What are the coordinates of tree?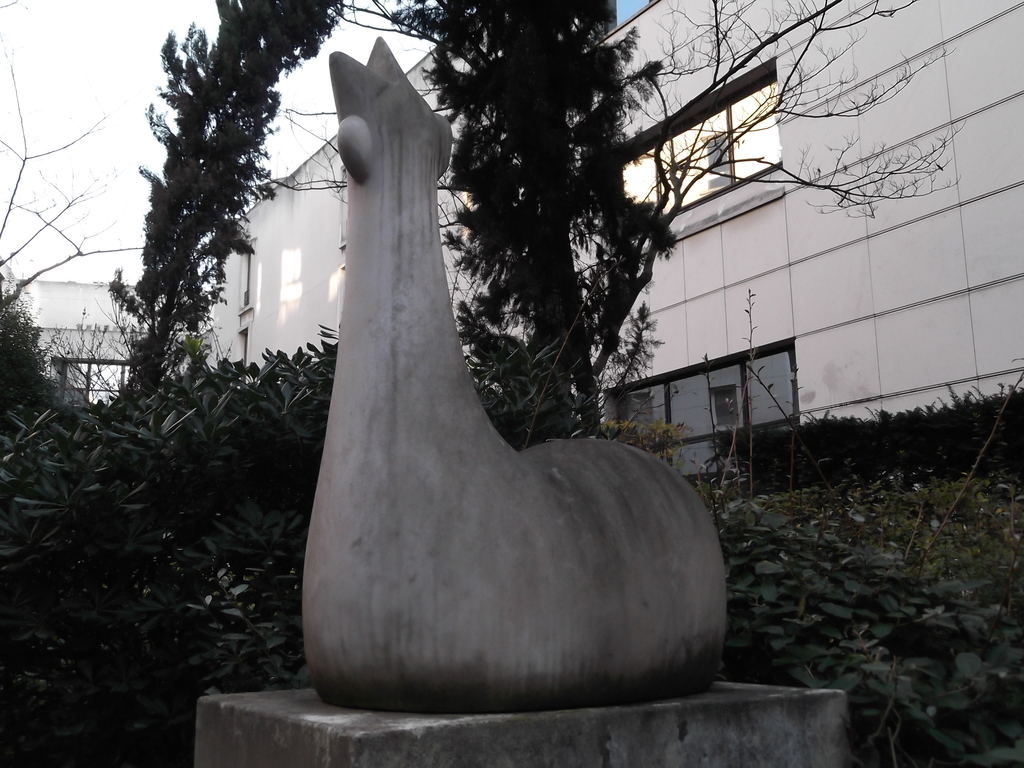
{"left": 329, "top": 0, "right": 976, "bottom": 441}.
